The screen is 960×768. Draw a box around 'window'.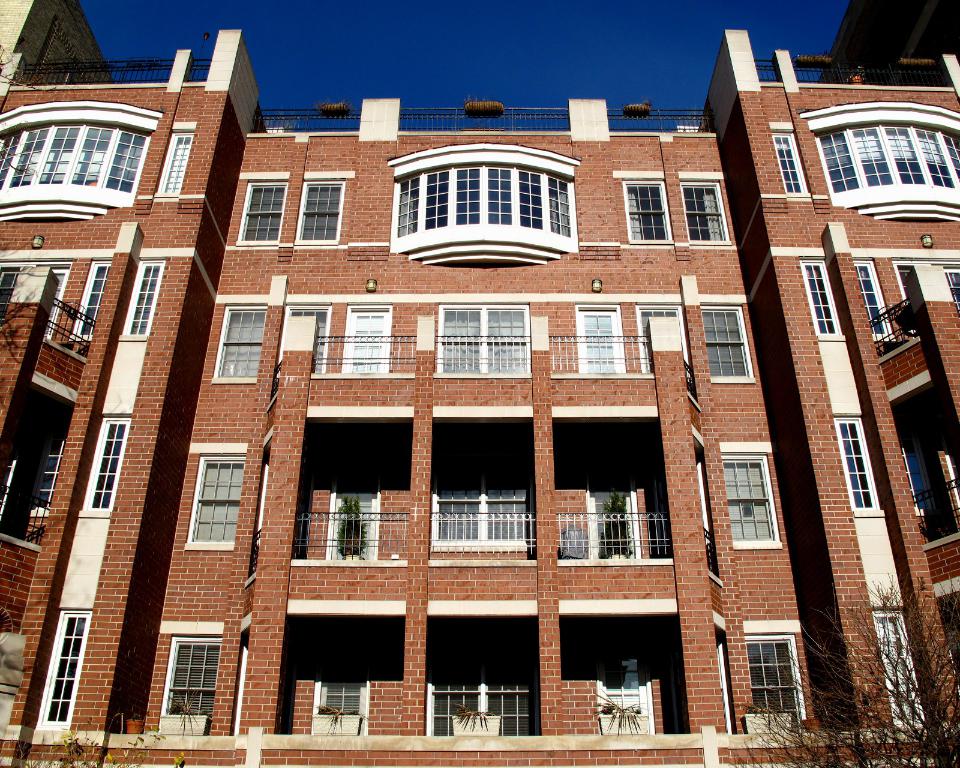
locate(641, 299, 679, 368).
